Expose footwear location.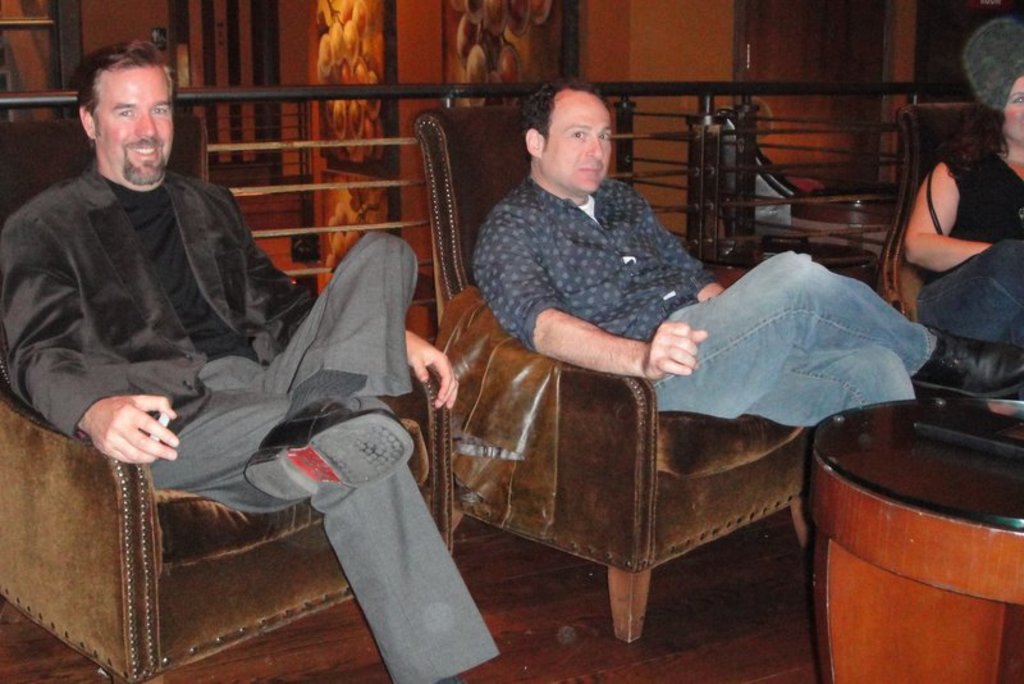
Exposed at pyautogui.locateOnScreen(906, 324, 1023, 397).
